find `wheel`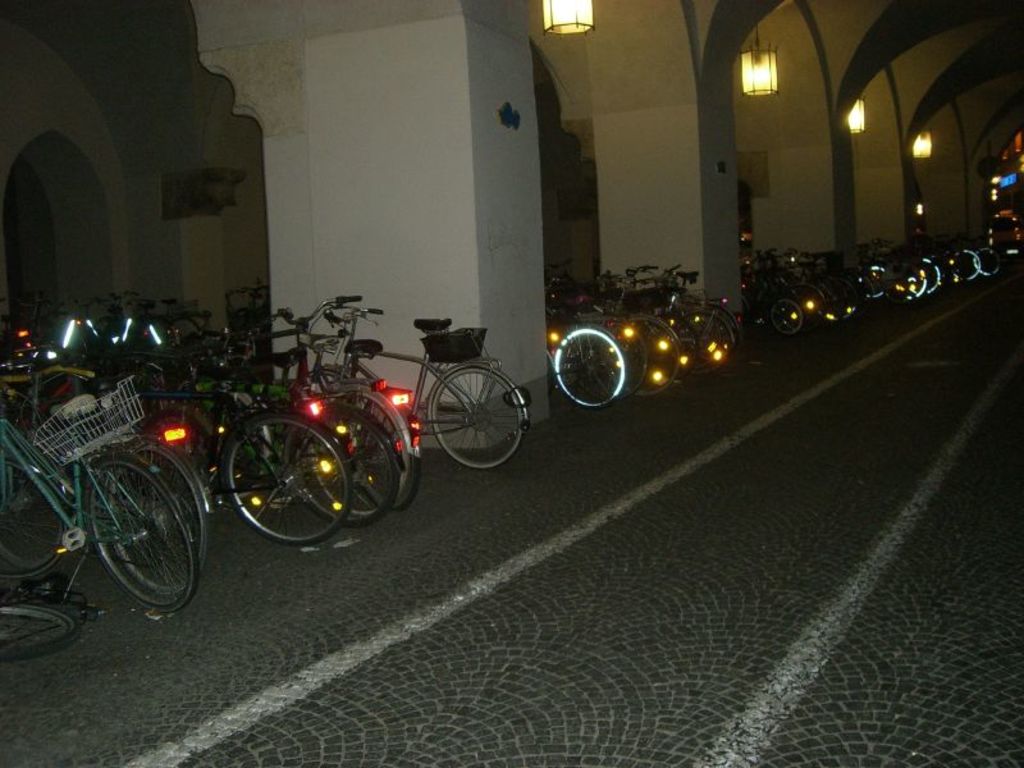
region(101, 444, 214, 593)
